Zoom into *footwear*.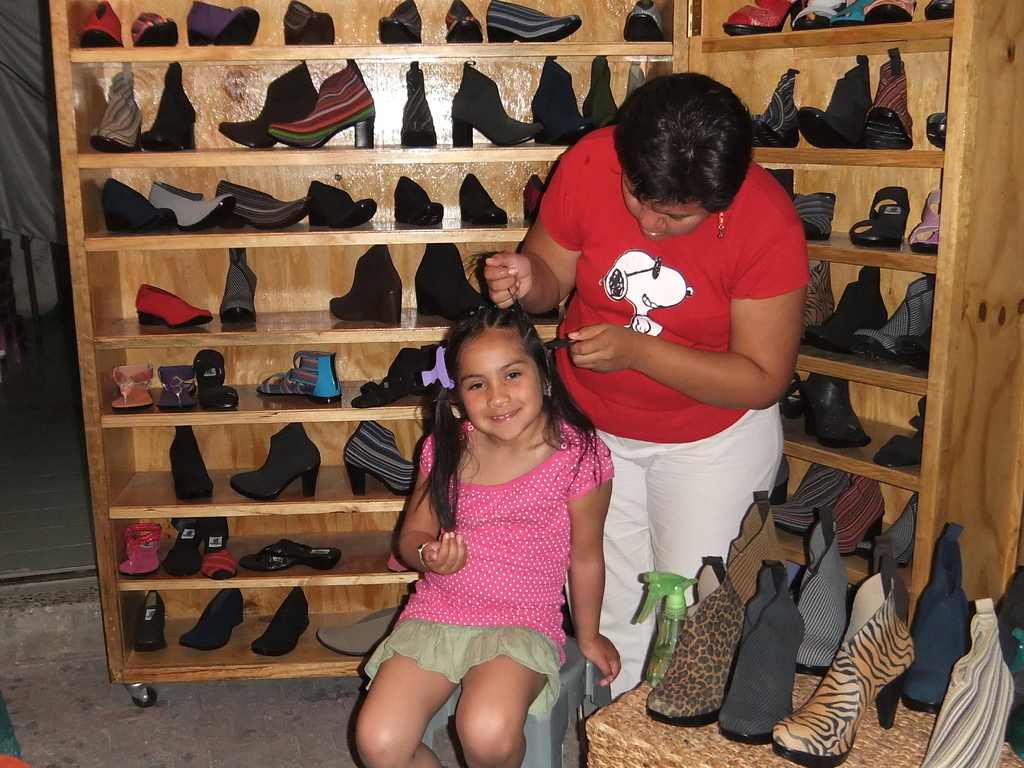
Zoom target: <box>724,0,801,35</box>.
